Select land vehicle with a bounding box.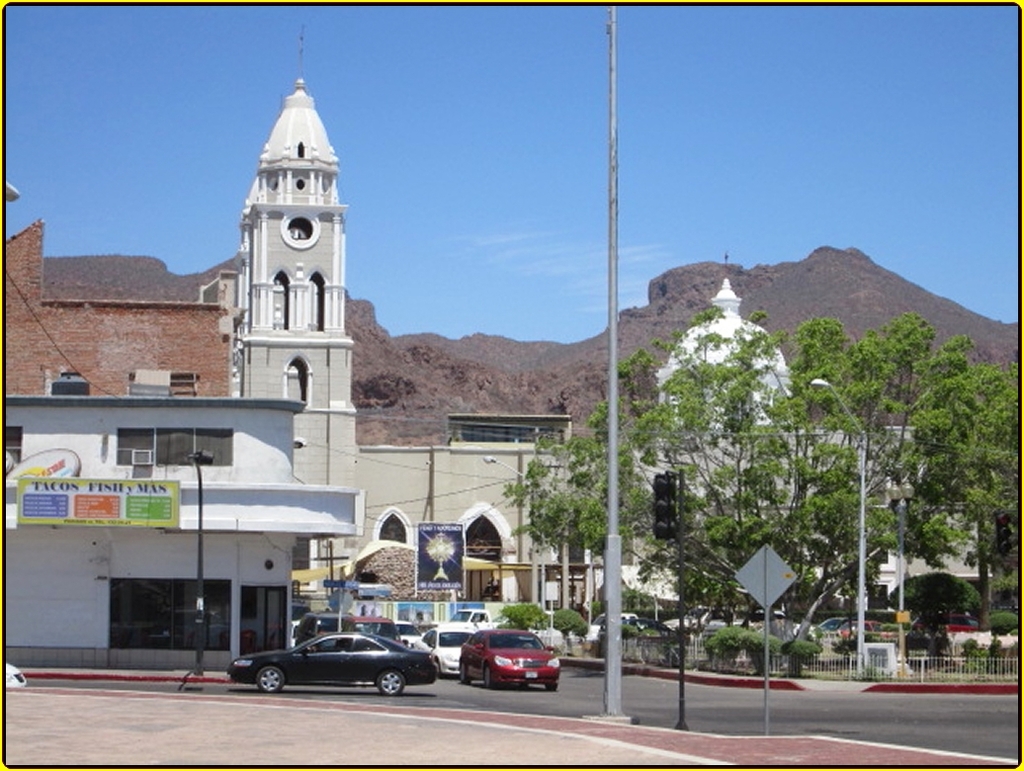
l=295, t=609, r=361, b=646.
